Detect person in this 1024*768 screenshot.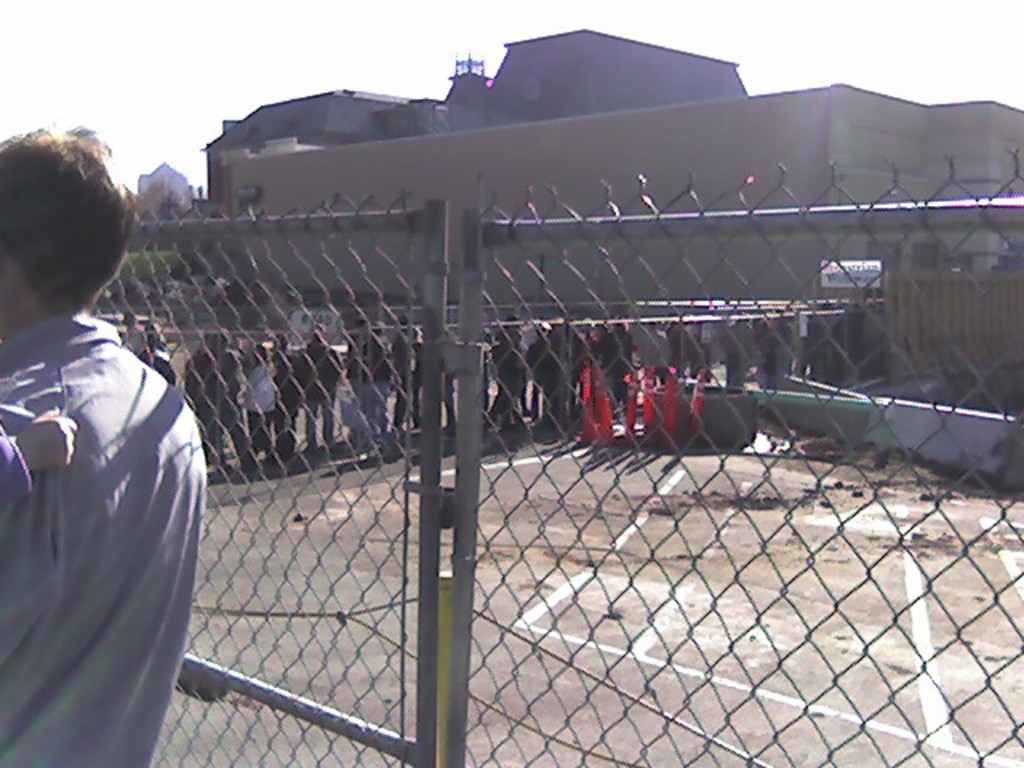
Detection: {"left": 491, "top": 322, "right": 533, "bottom": 432}.
